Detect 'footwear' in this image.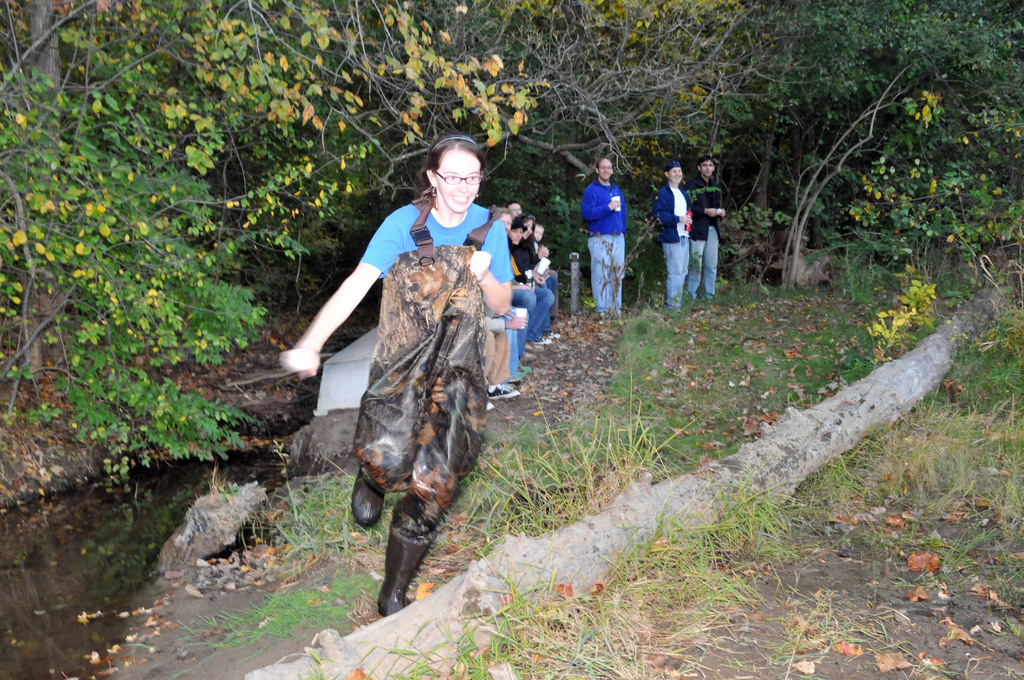
Detection: <bbox>547, 333, 559, 338</bbox>.
